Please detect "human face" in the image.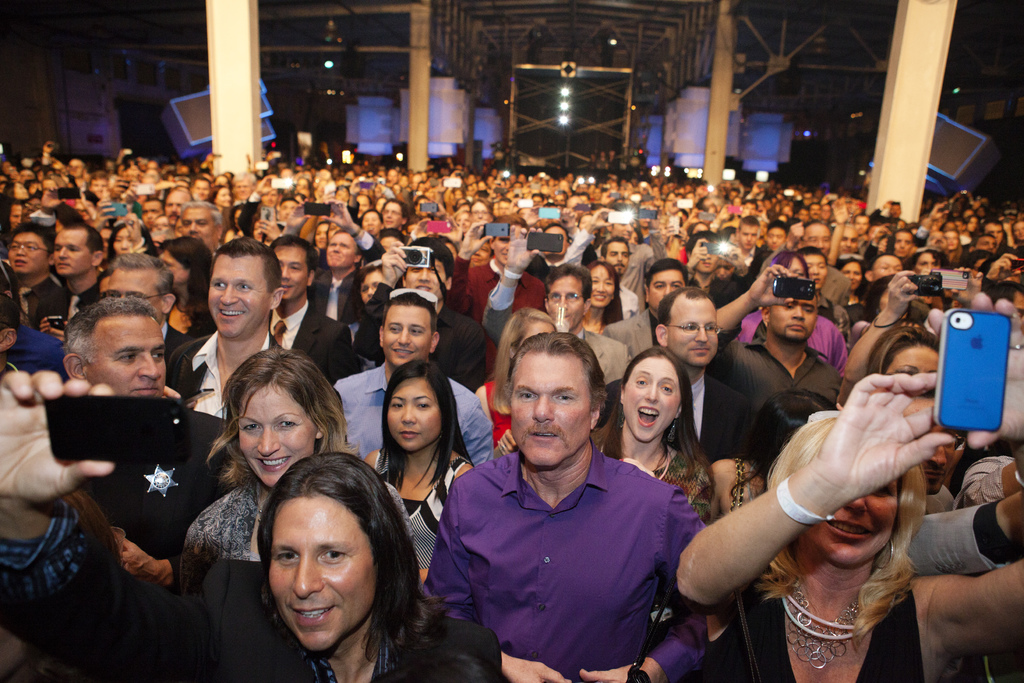
[x1=213, y1=257, x2=273, y2=336].
